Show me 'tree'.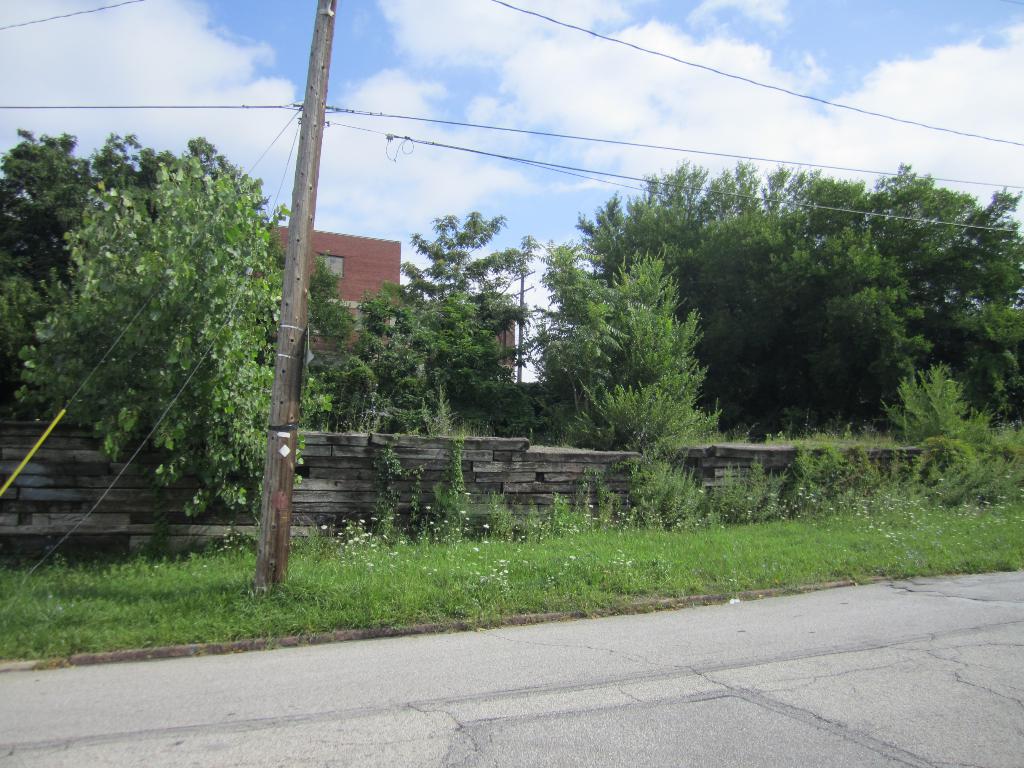
'tree' is here: left=14, top=140, right=307, bottom=532.
